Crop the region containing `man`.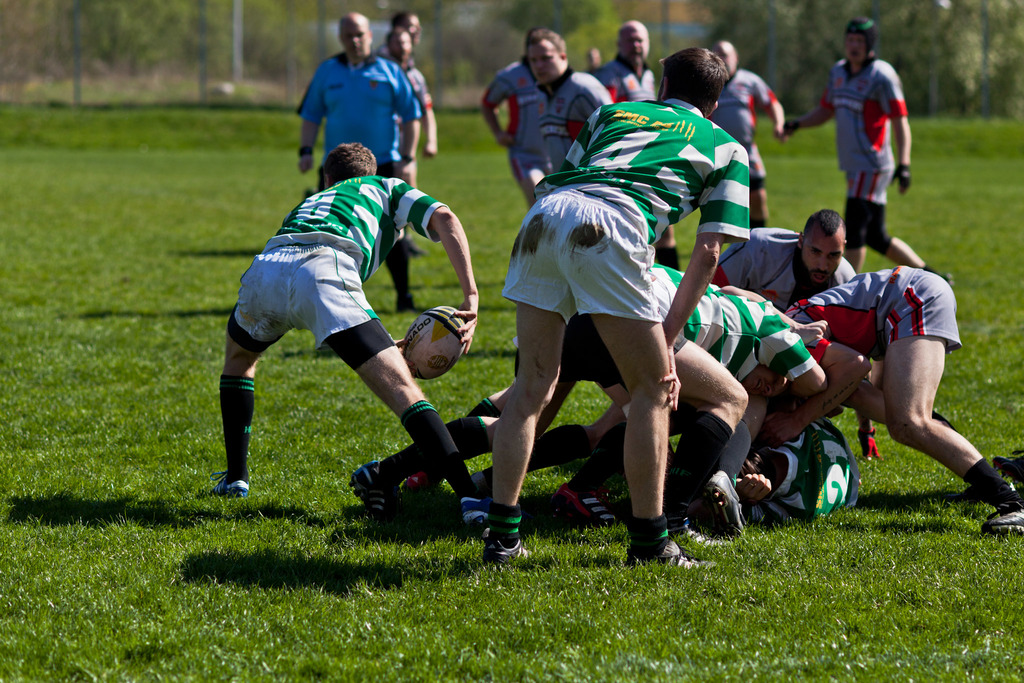
Crop region: select_region(828, 371, 960, 437).
